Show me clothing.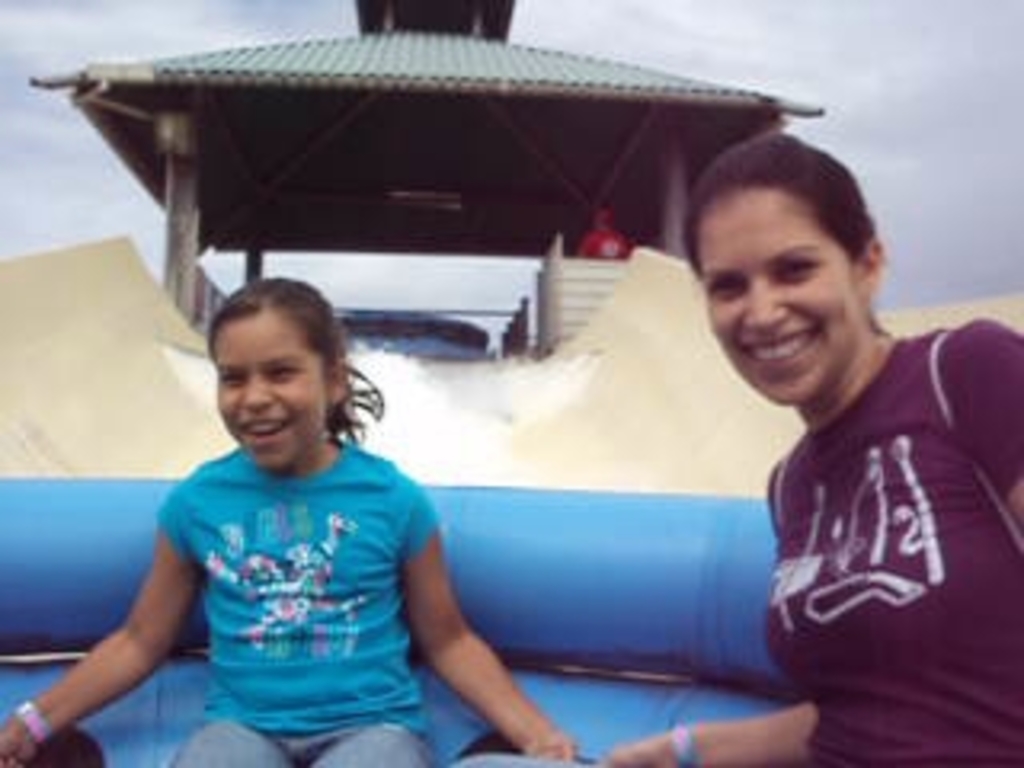
clothing is here: [x1=579, y1=234, x2=634, y2=262].
